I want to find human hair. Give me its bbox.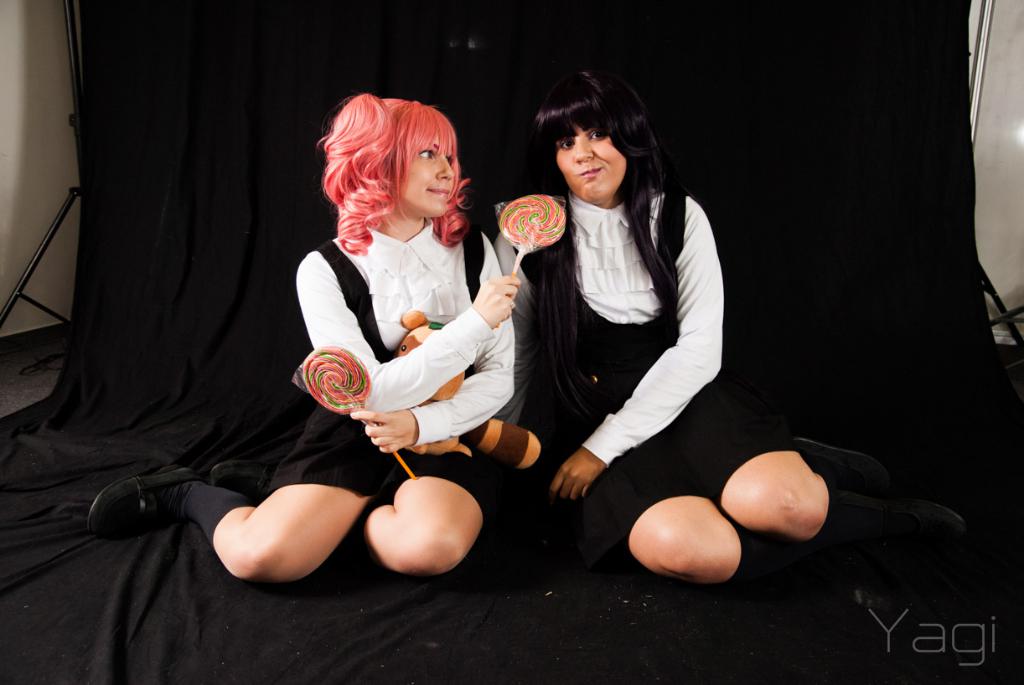
left=305, top=85, right=463, bottom=264.
